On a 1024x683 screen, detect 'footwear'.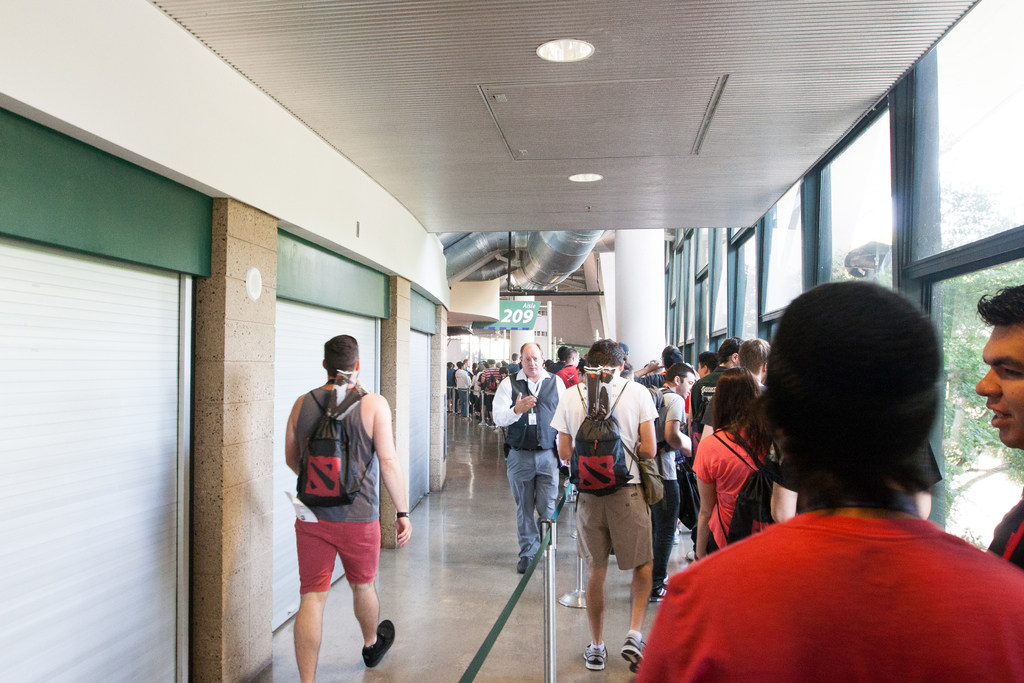
detection(685, 548, 694, 562).
